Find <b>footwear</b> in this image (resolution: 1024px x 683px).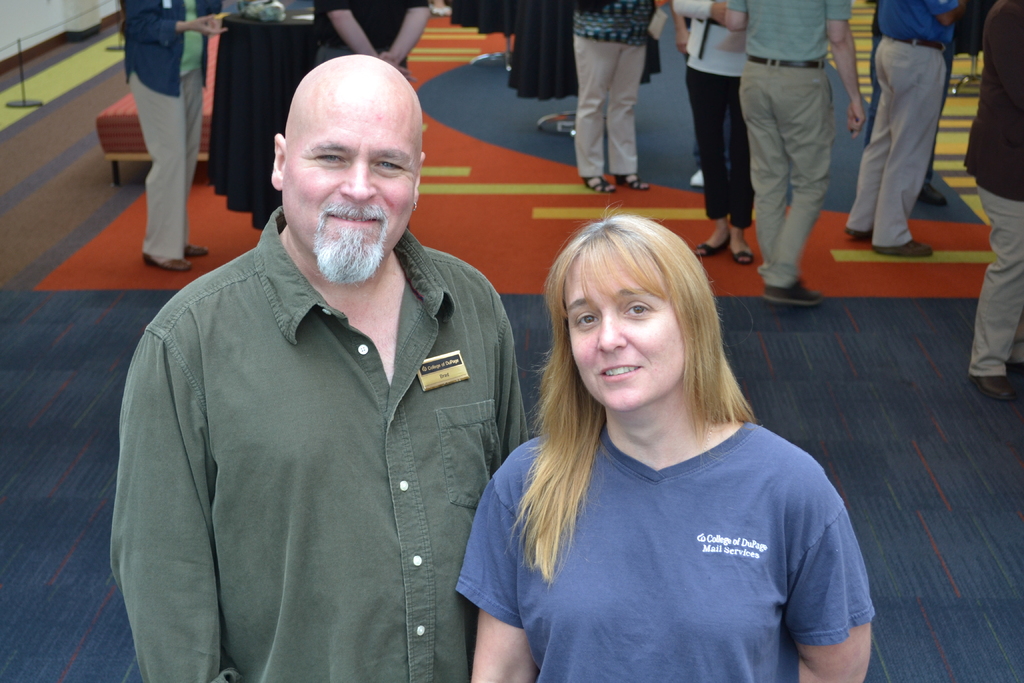
<region>918, 177, 947, 206</region>.
